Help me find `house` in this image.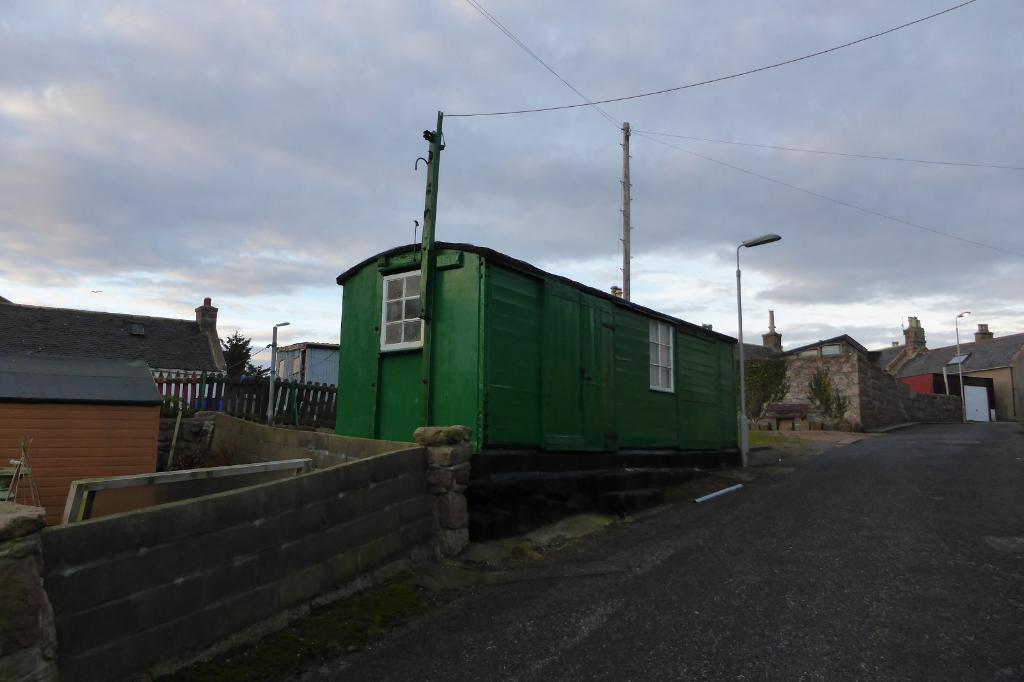
Found it: x1=271 y1=337 x2=340 y2=427.
